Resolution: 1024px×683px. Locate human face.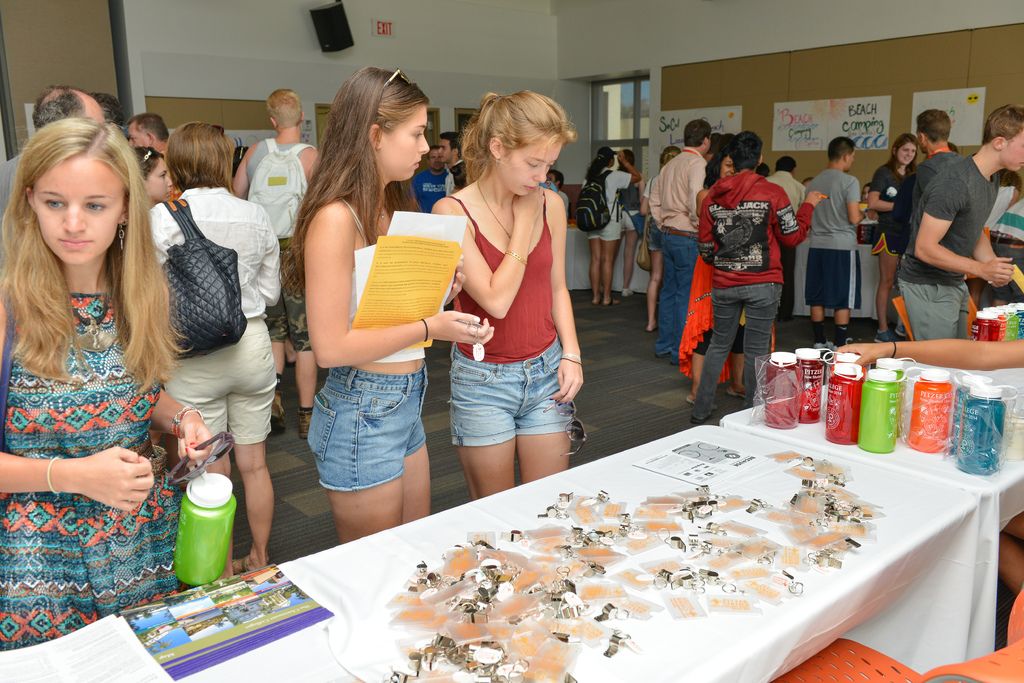
[377, 113, 432, 179].
